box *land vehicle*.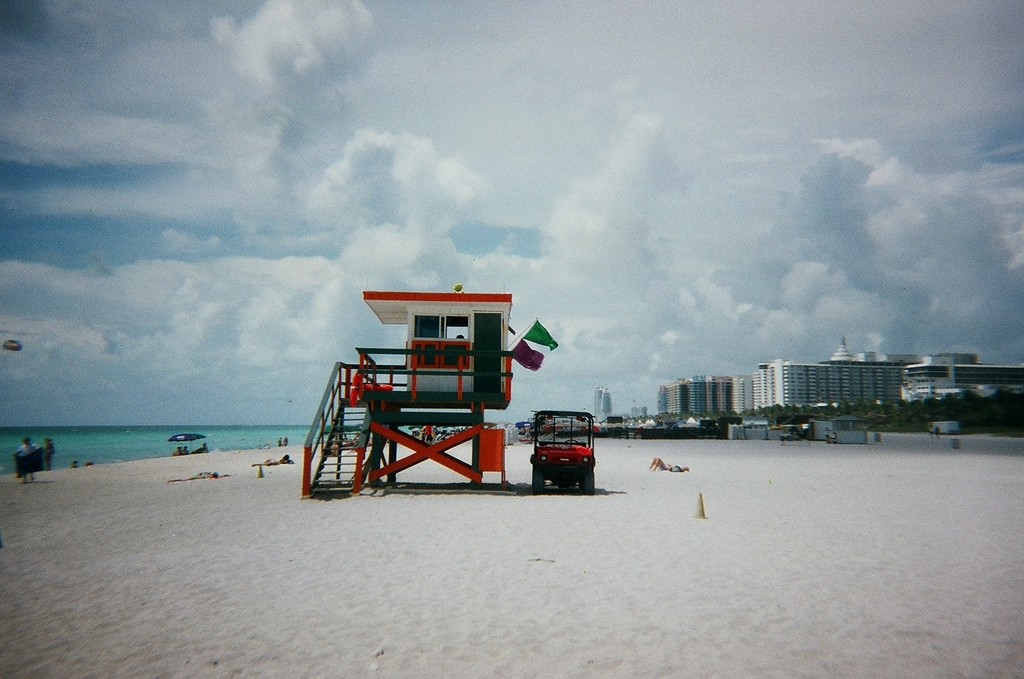
<bbox>924, 418, 960, 439</bbox>.
